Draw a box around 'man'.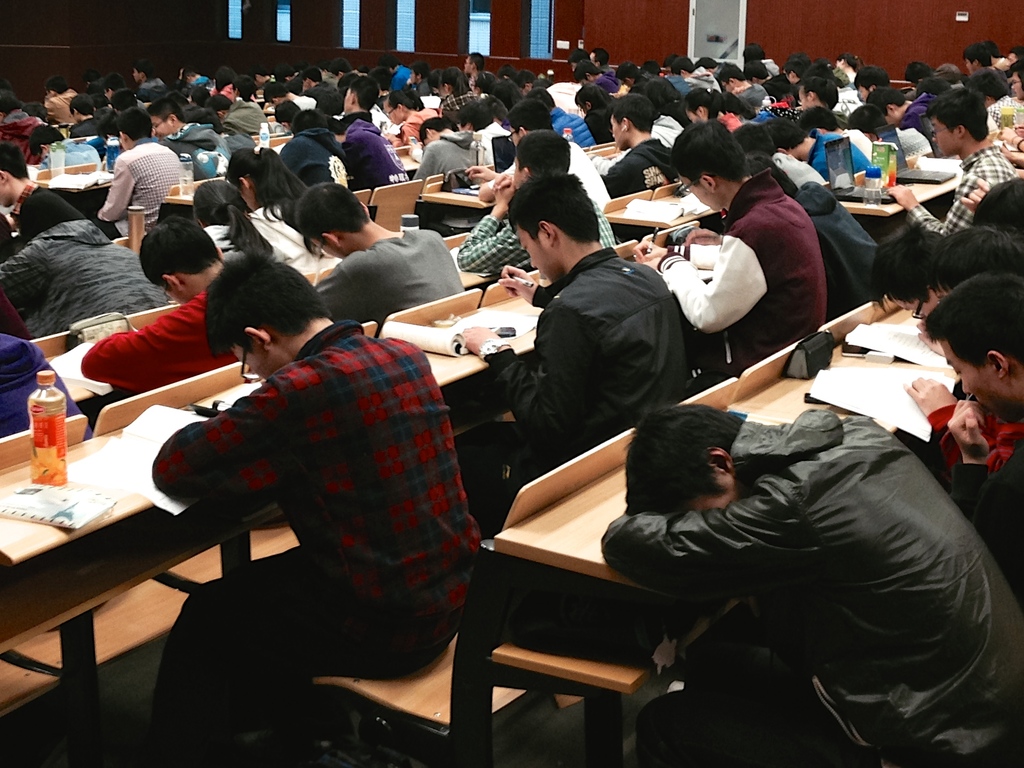
(left=308, top=186, right=464, bottom=334).
